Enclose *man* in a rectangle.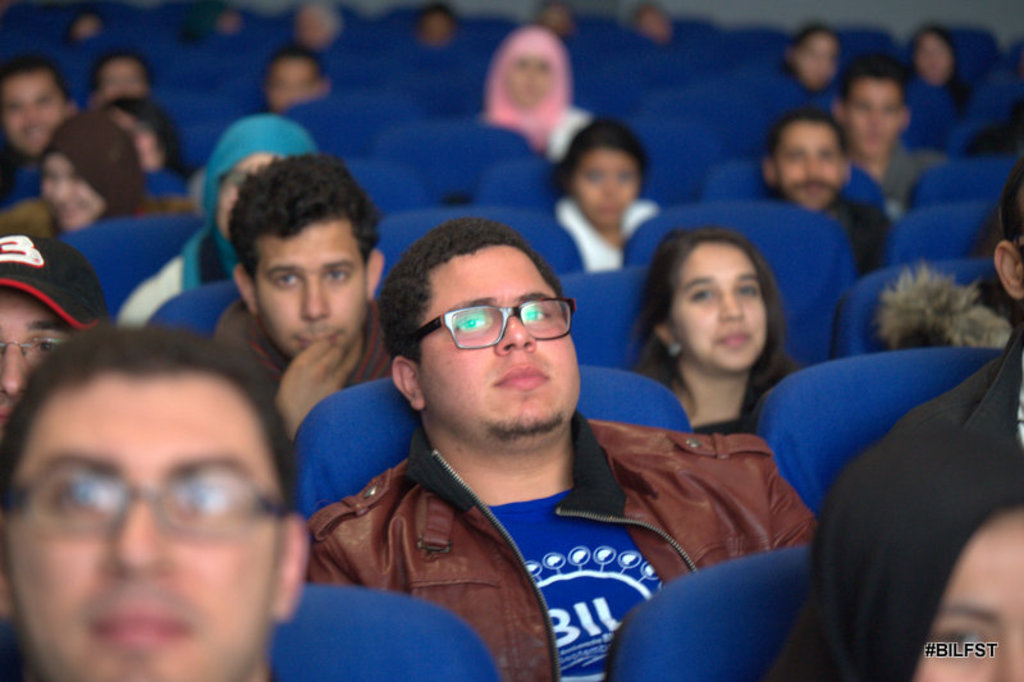
(0, 233, 123, 426).
